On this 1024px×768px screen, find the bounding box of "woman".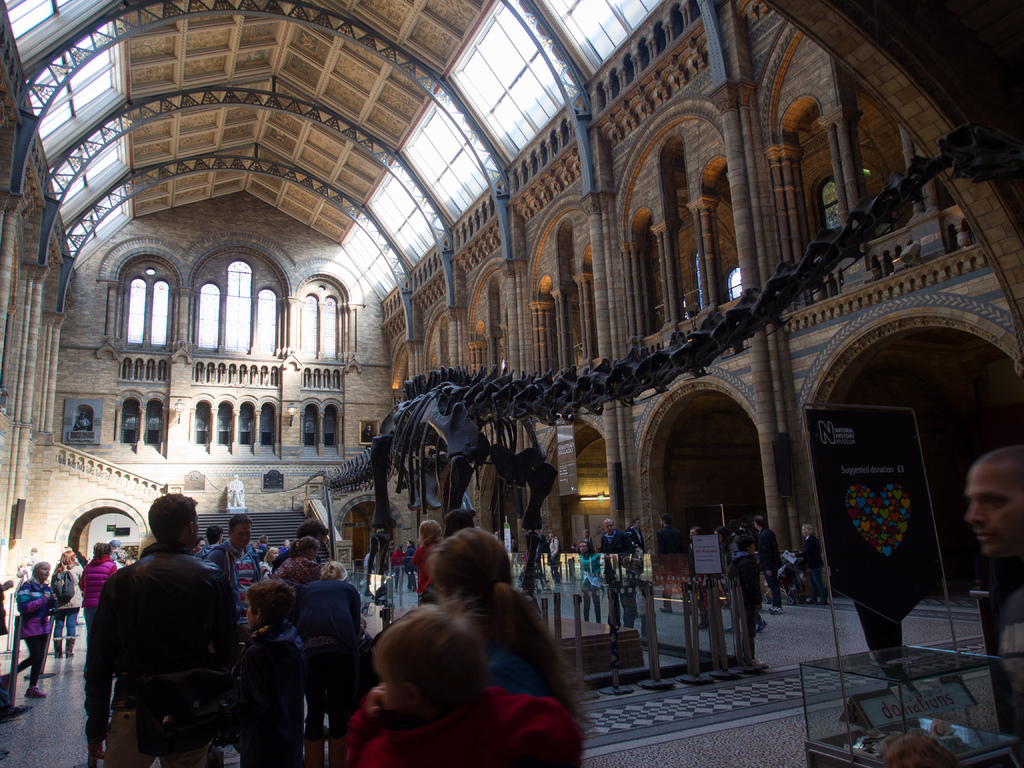
Bounding box: Rect(80, 540, 118, 643).
